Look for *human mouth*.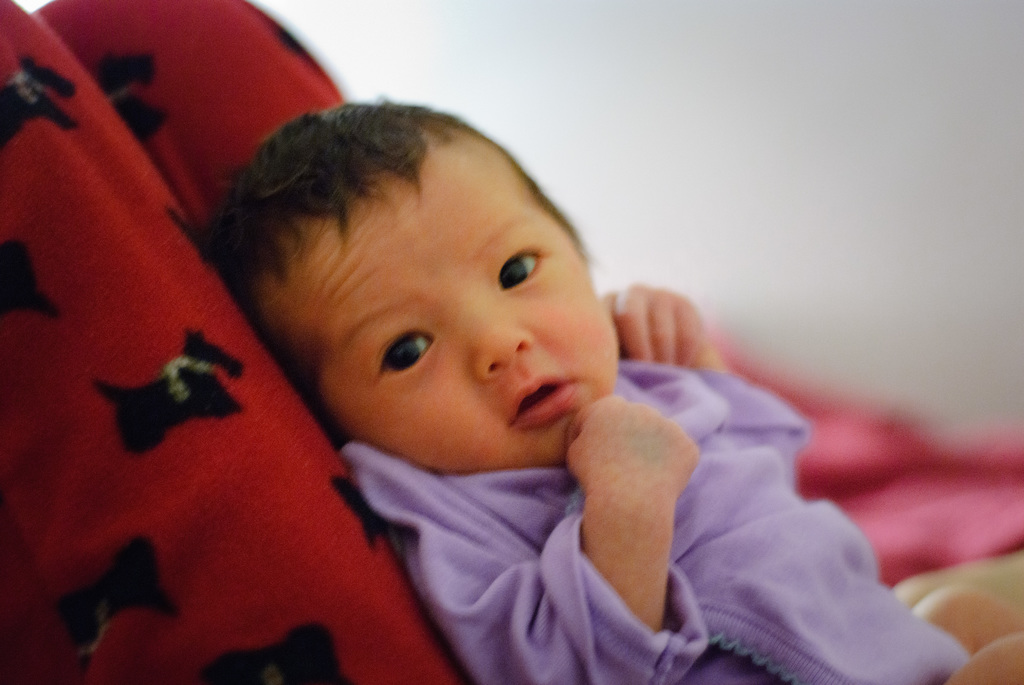
Found: x1=510, y1=380, x2=573, y2=422.
